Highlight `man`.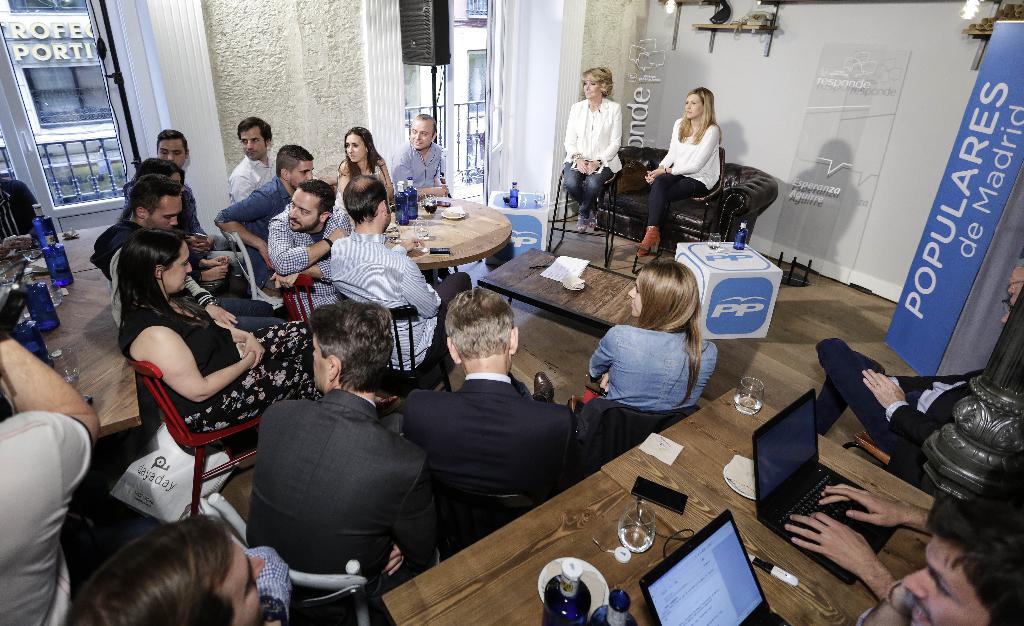
Highlighted region: region(328, 168, 472, 387).
